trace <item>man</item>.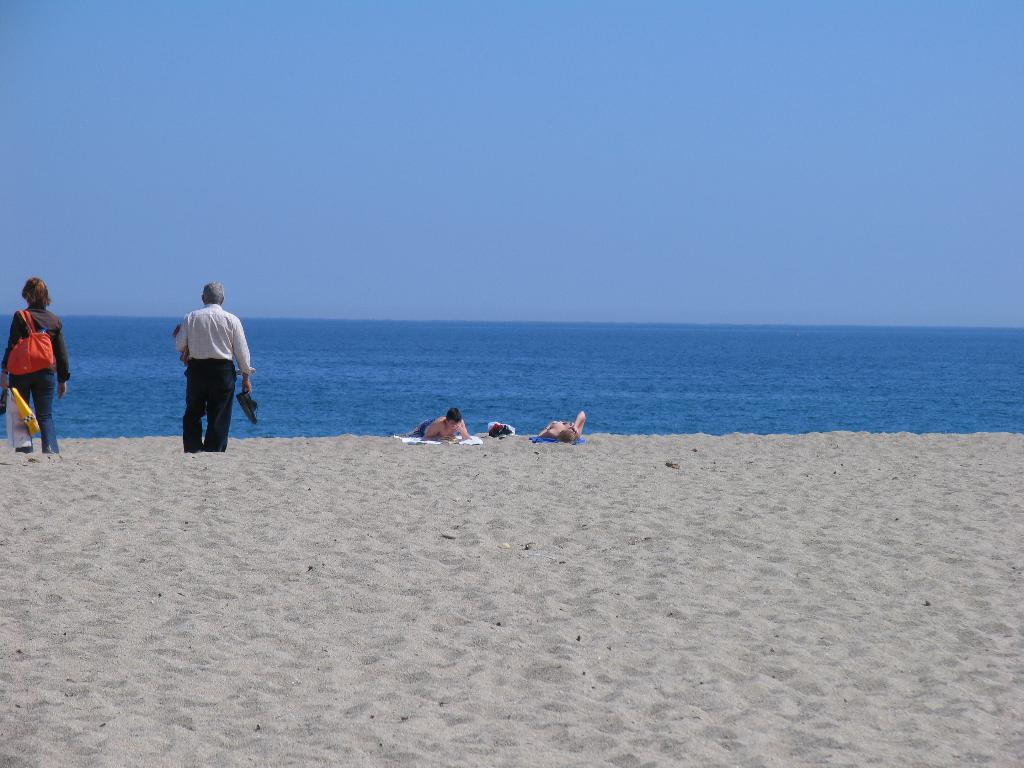
Traced to x1=408, y1=408, x2=472, y2=440.
